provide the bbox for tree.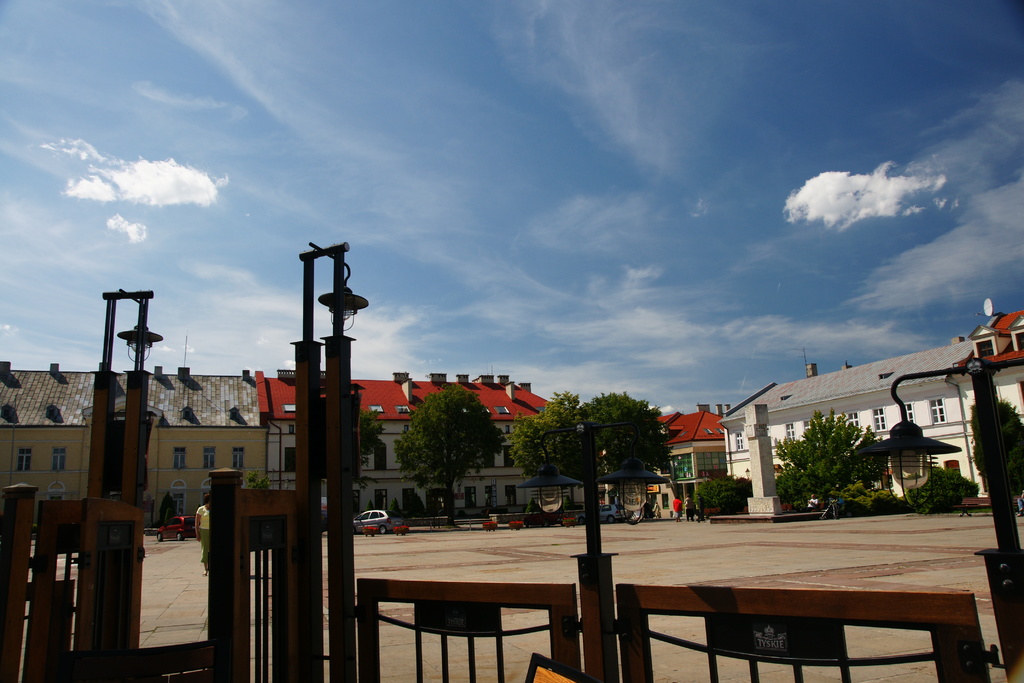
<region>390, 384, 507, 529</region>.
